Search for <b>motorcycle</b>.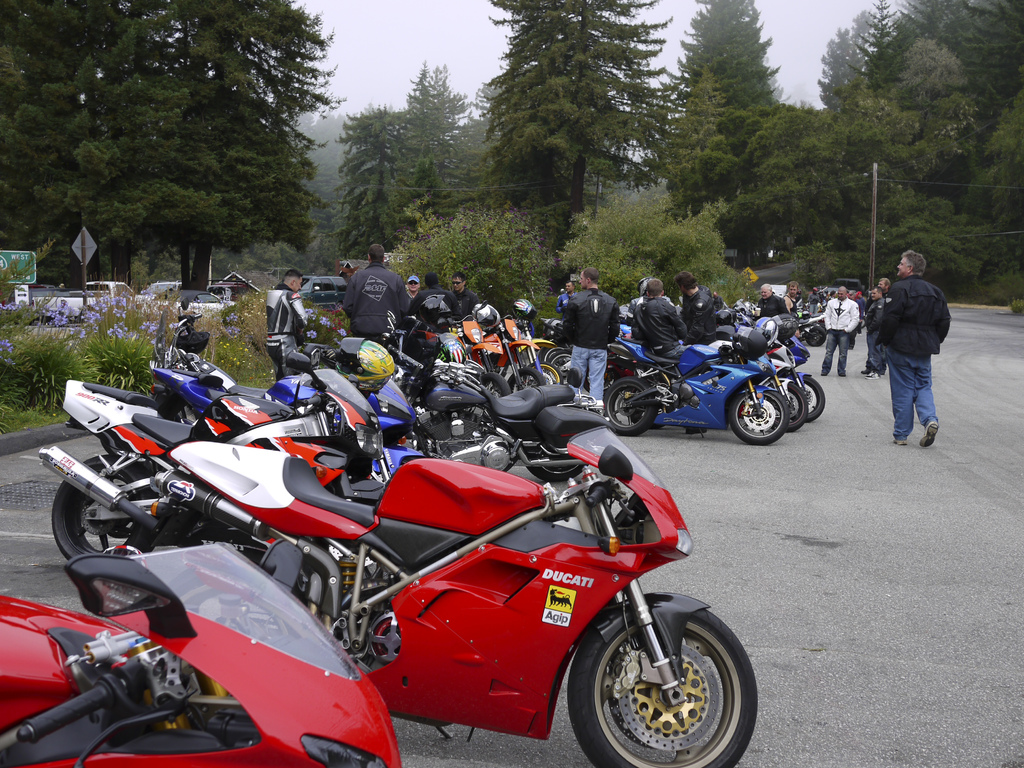
Found at (left=1, top=539, right=401, bottom=765).
